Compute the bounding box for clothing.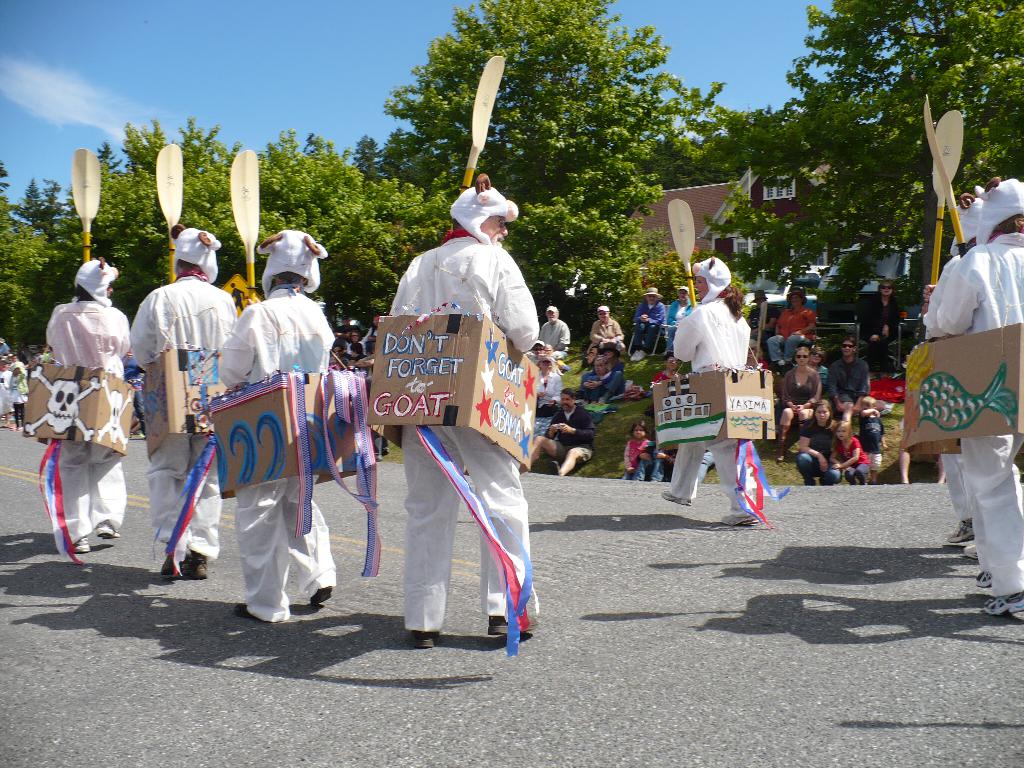
[x1=836, y1=436, x2=872, y2=483].
